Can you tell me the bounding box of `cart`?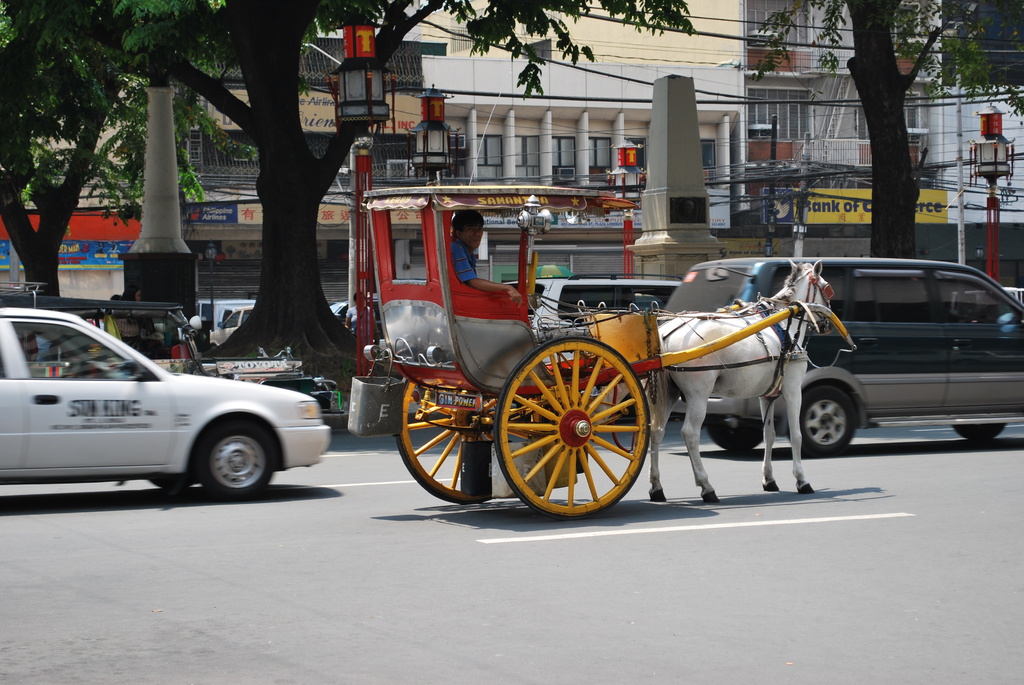
bbox=(362, 185, 858, 520).
